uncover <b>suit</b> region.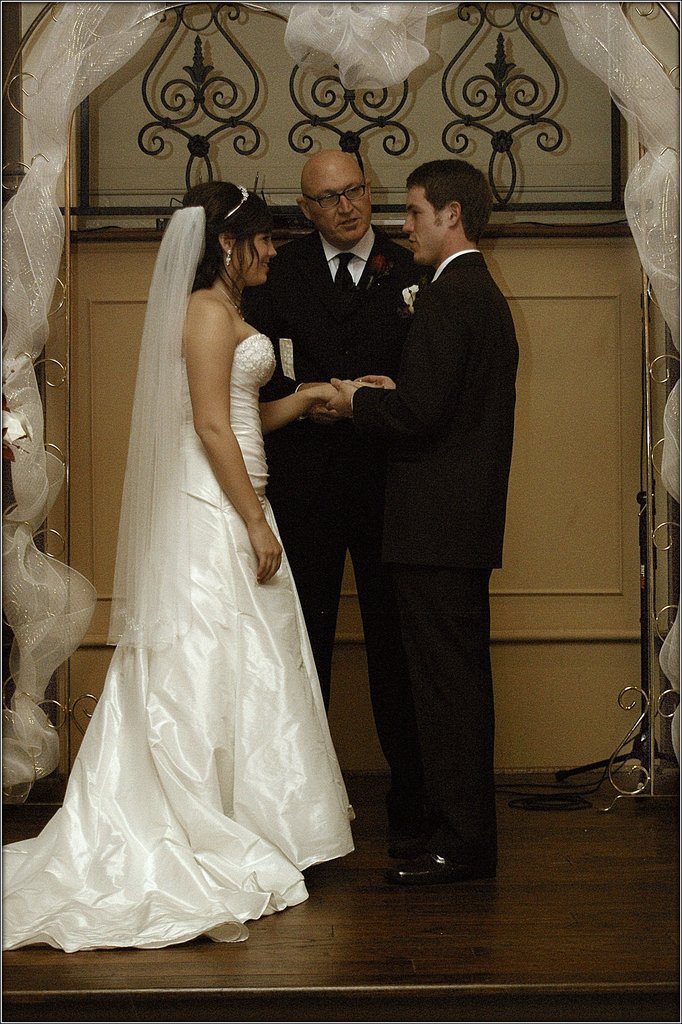
Uncovered: x1=351, y1=247, x2=519, y2=874.
